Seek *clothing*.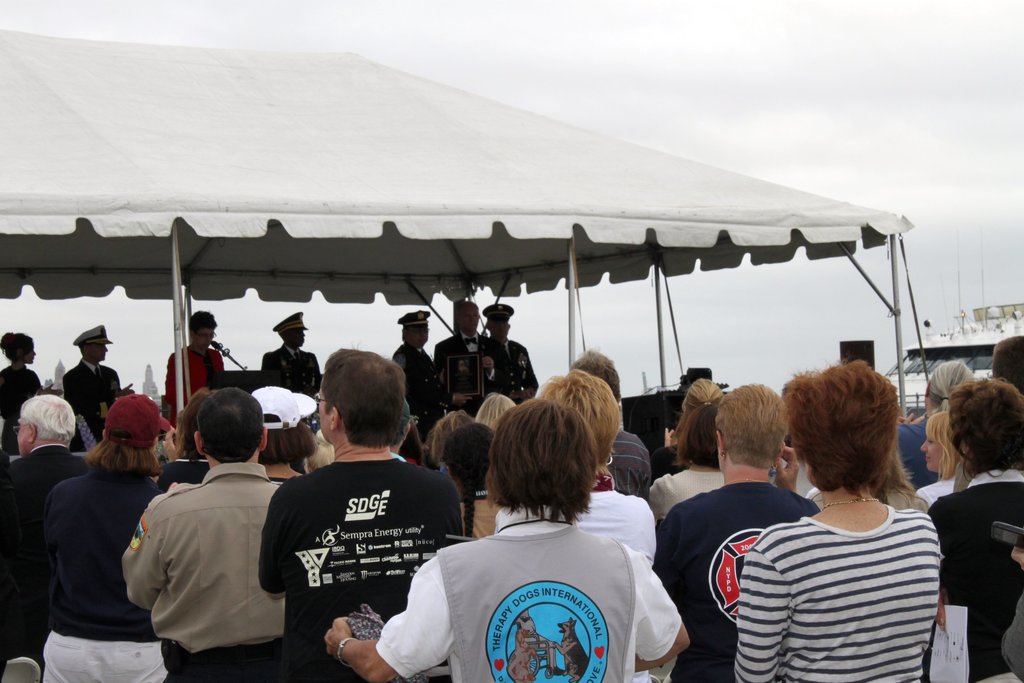
<box>922,478,975,514</box>.
